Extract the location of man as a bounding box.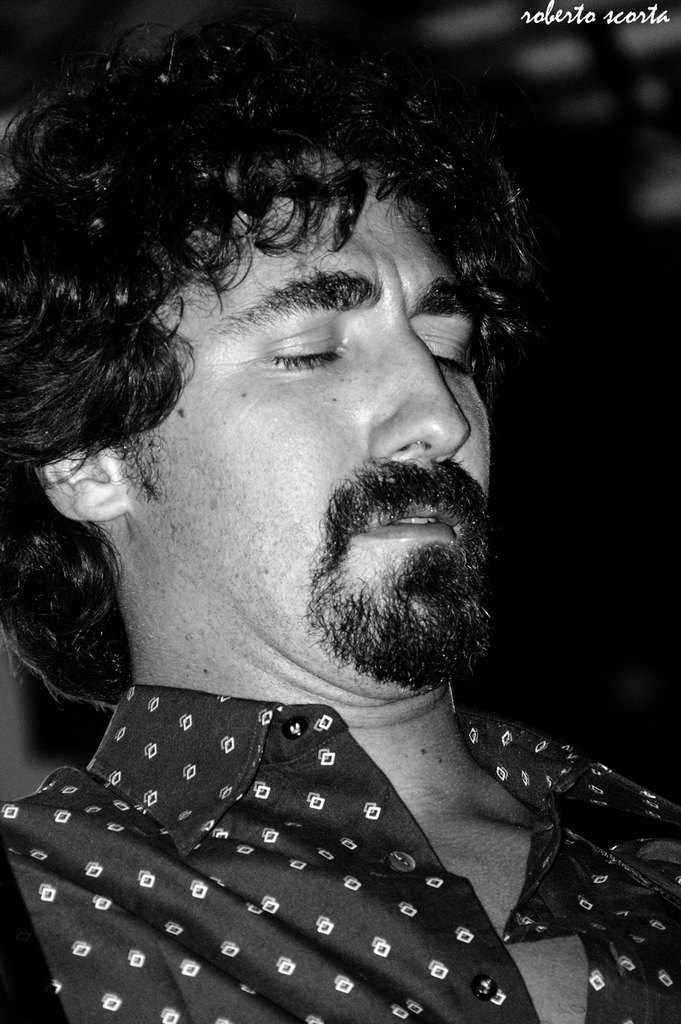
locate(0, 15, 680, 1023).
